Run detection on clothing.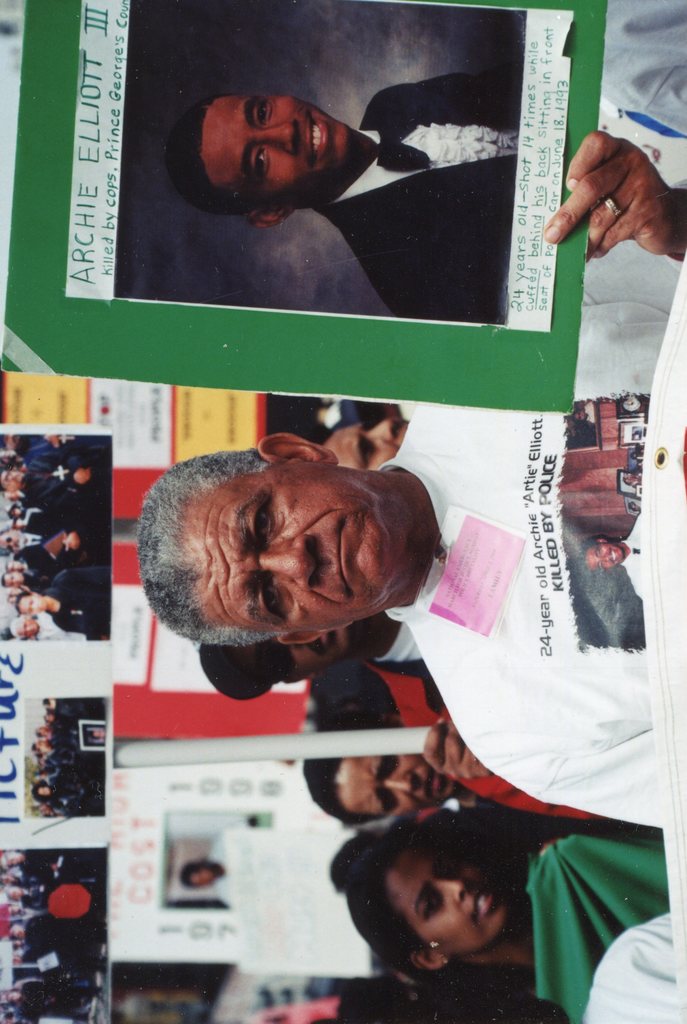
Result: region(209, 830, 229, 909).
